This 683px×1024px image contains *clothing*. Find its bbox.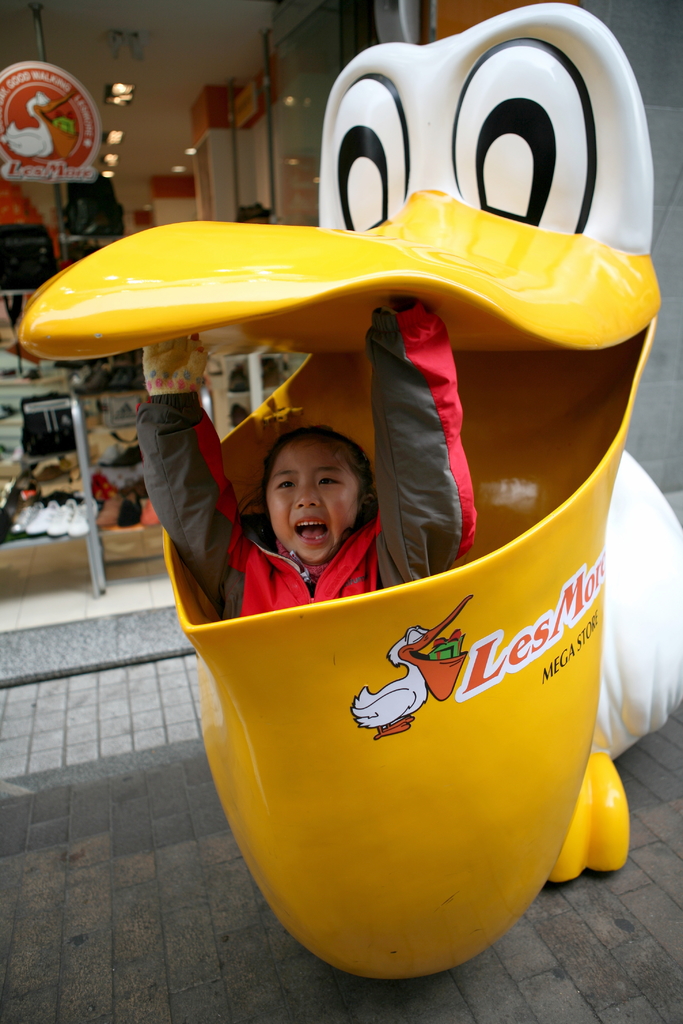
rect(177, 399, 462, 626).
